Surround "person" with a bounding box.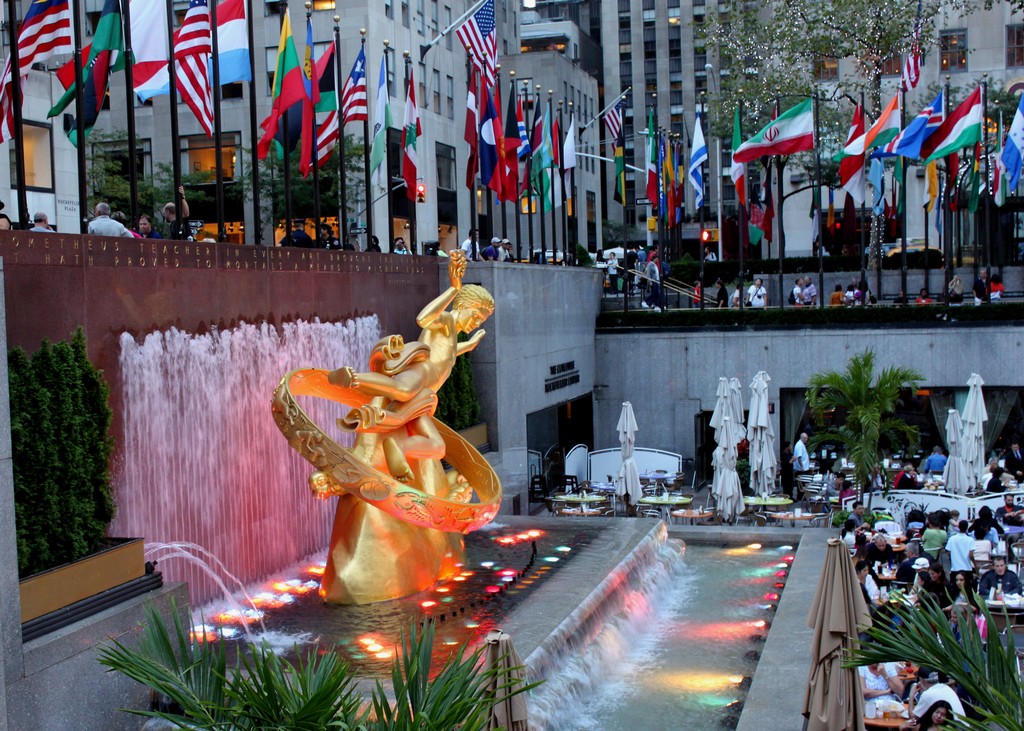
<box>897,515,922,552</box>.
